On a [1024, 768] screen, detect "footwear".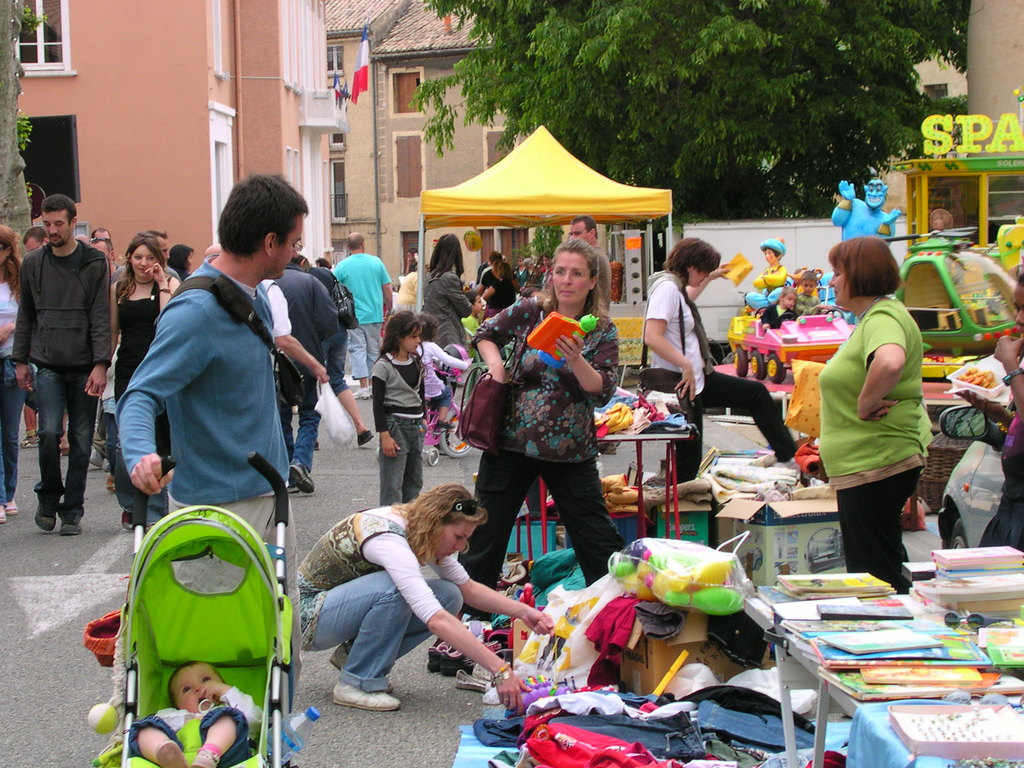
(441,650,481,682).
